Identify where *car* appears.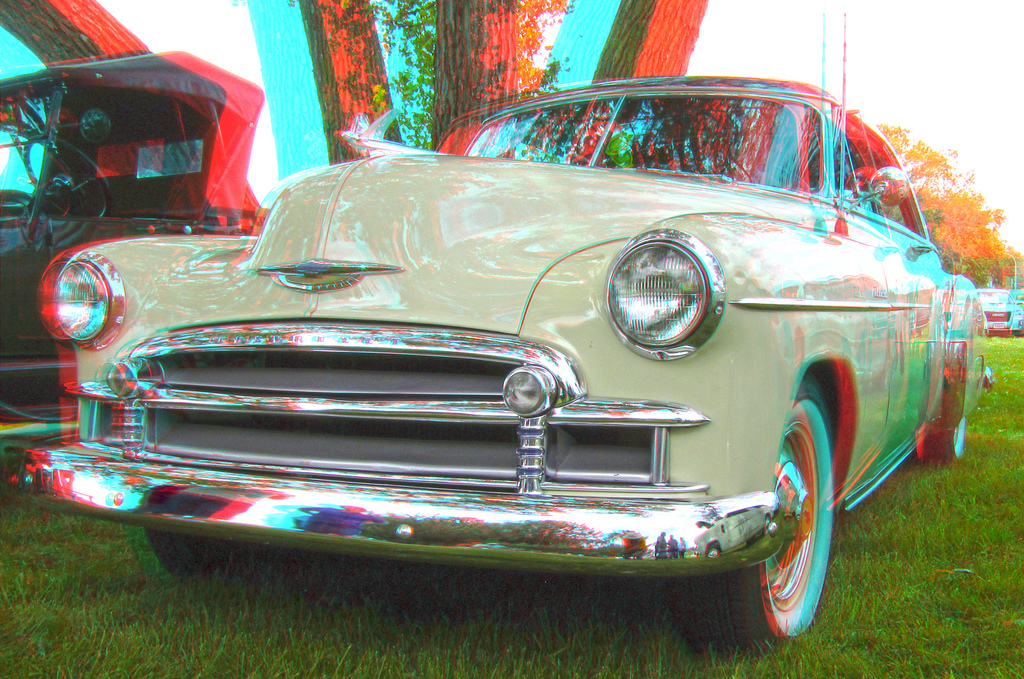
Appears at x1=976, y1=286, x2=1023, y2=339.
